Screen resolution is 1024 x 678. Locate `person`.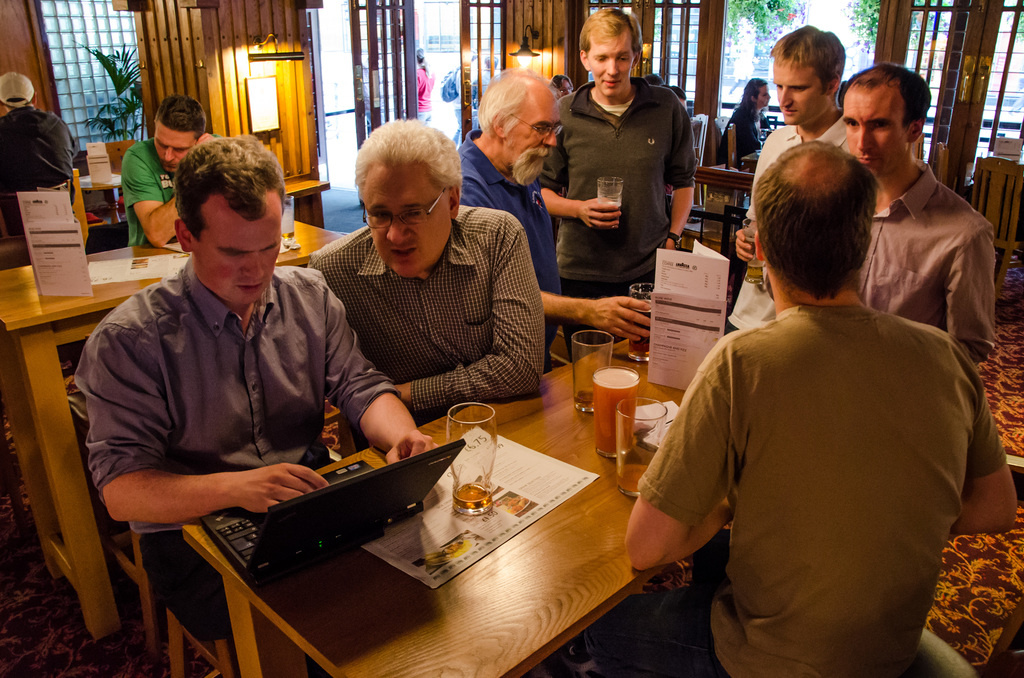
[x1=579, y1=138, x2=1018, y2=677].
